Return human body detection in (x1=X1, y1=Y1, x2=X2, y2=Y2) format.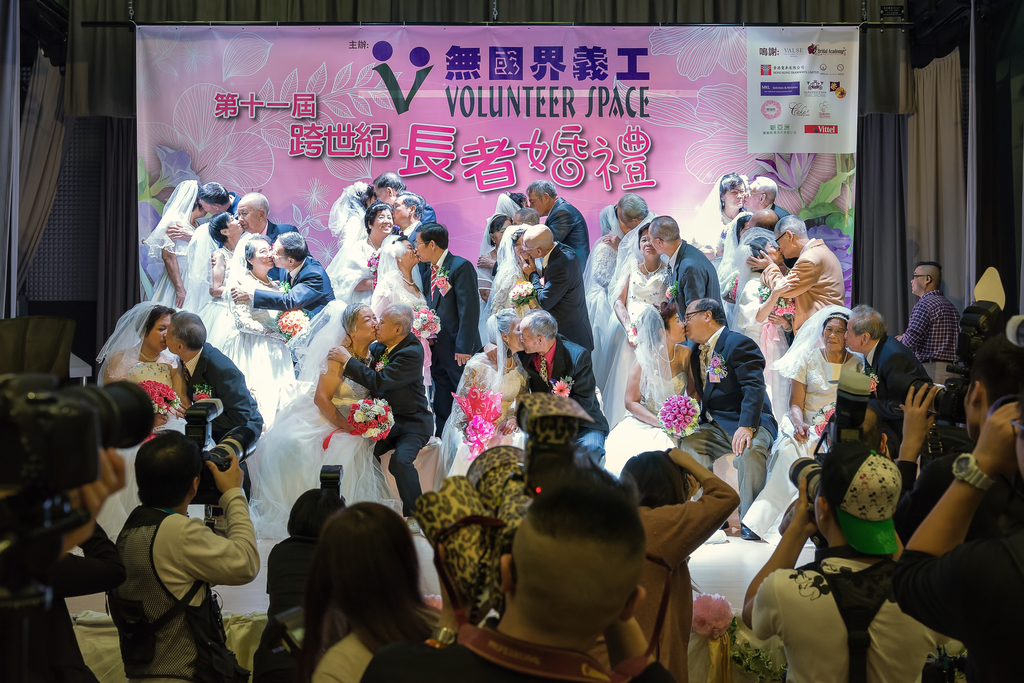
(x1=692, y1=172, x2=750, y2=275).
